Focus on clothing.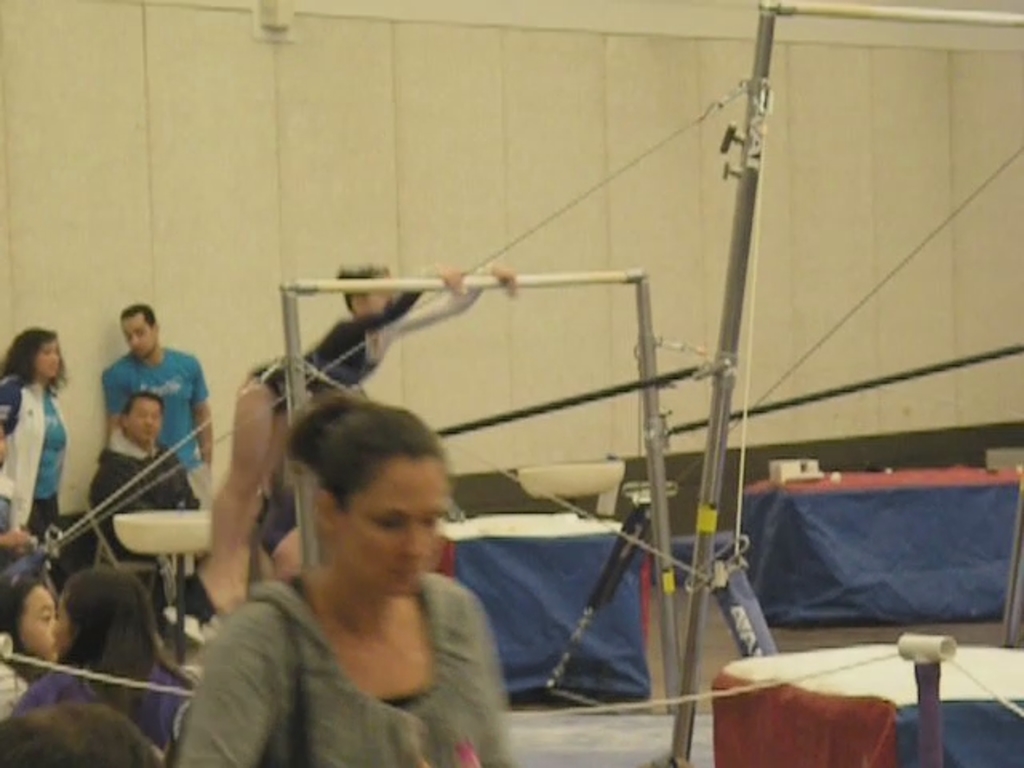
Focused at (30,661,176,744).
